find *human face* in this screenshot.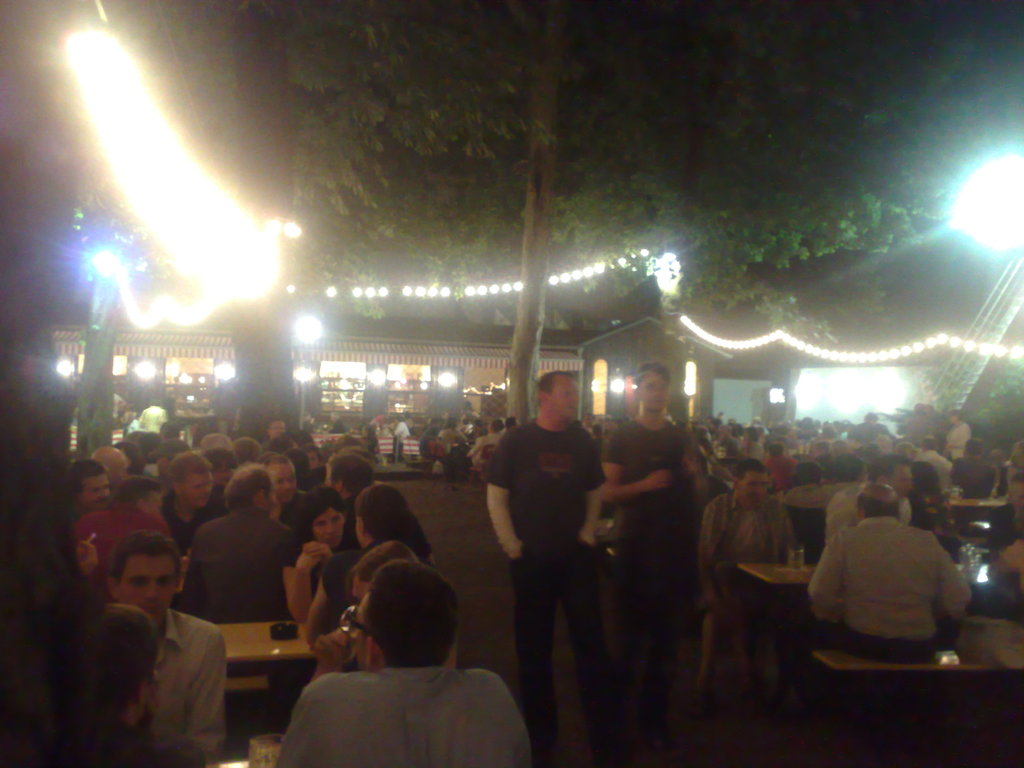
The bounding box for *human face* is bbox(117, 554, 177, 623).
